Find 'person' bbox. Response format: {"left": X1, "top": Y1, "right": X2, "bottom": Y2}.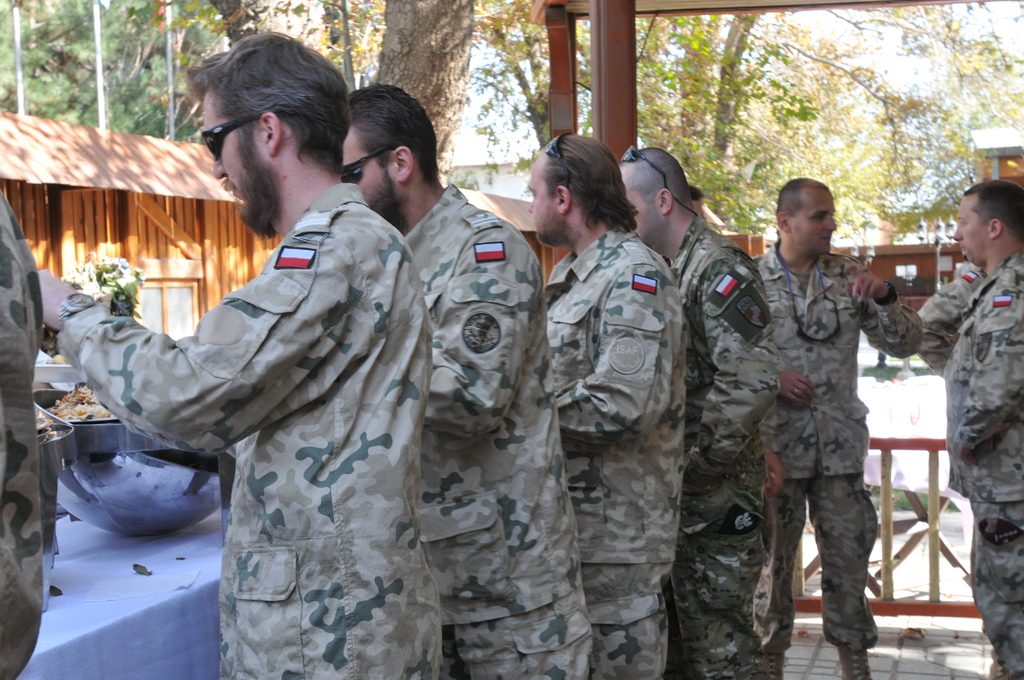
{"left": 939, "top": 175, "right": 1023, "bottom": 679}.
